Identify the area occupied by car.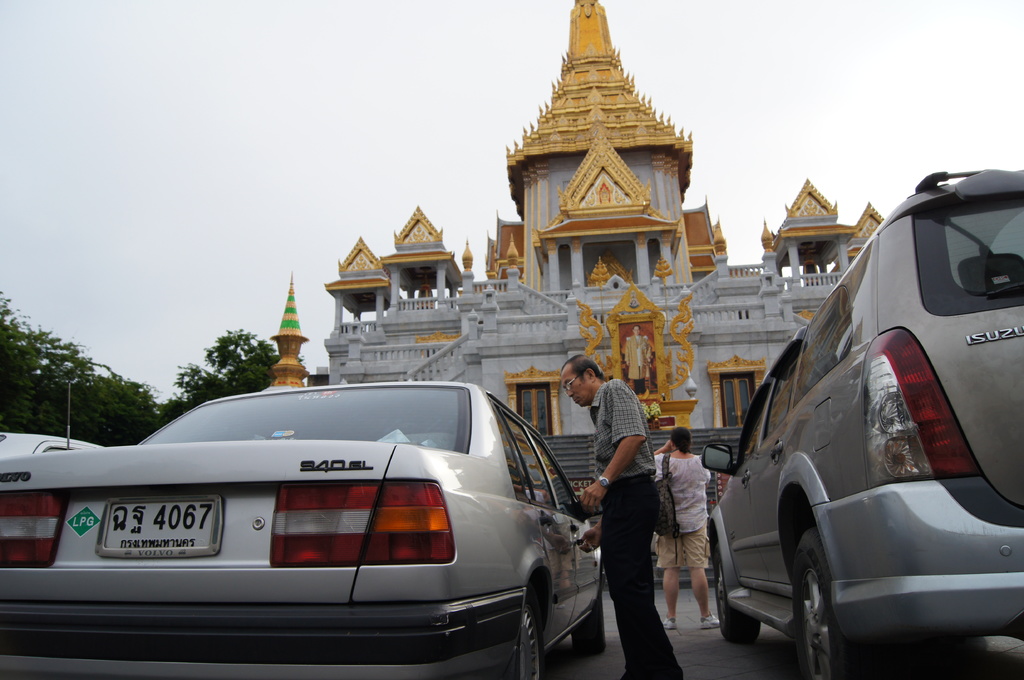
Area: (left=703, top=165, right=1023, bottom=679).
